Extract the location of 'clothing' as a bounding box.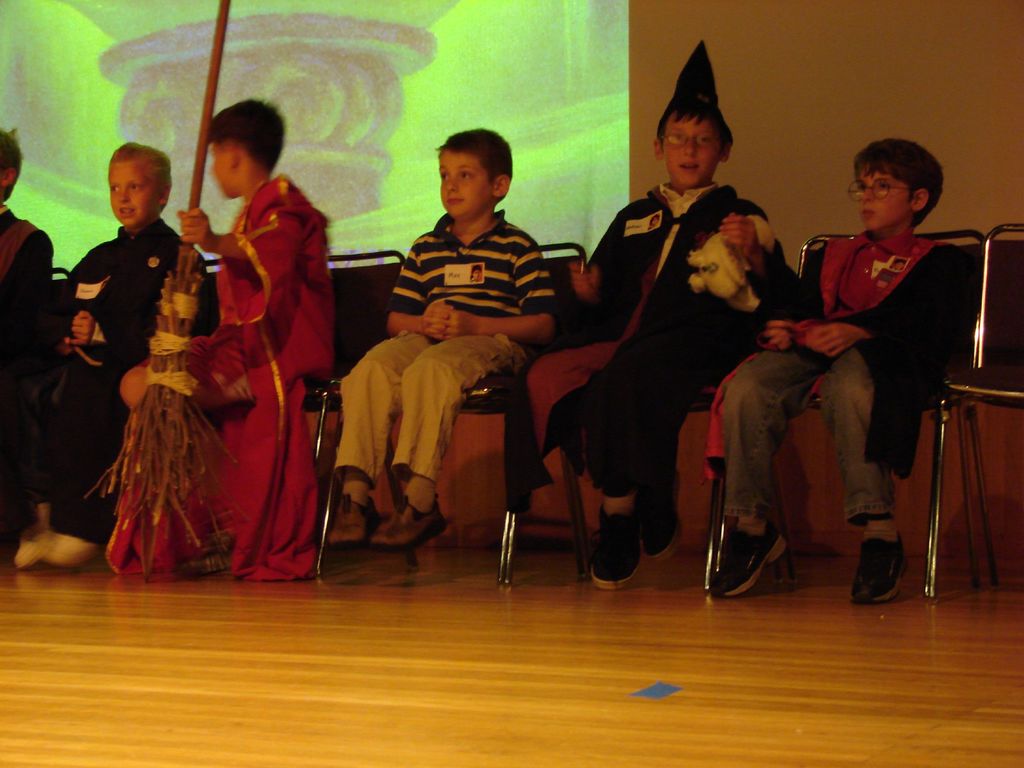
locate(524, 176, 810, 496).
